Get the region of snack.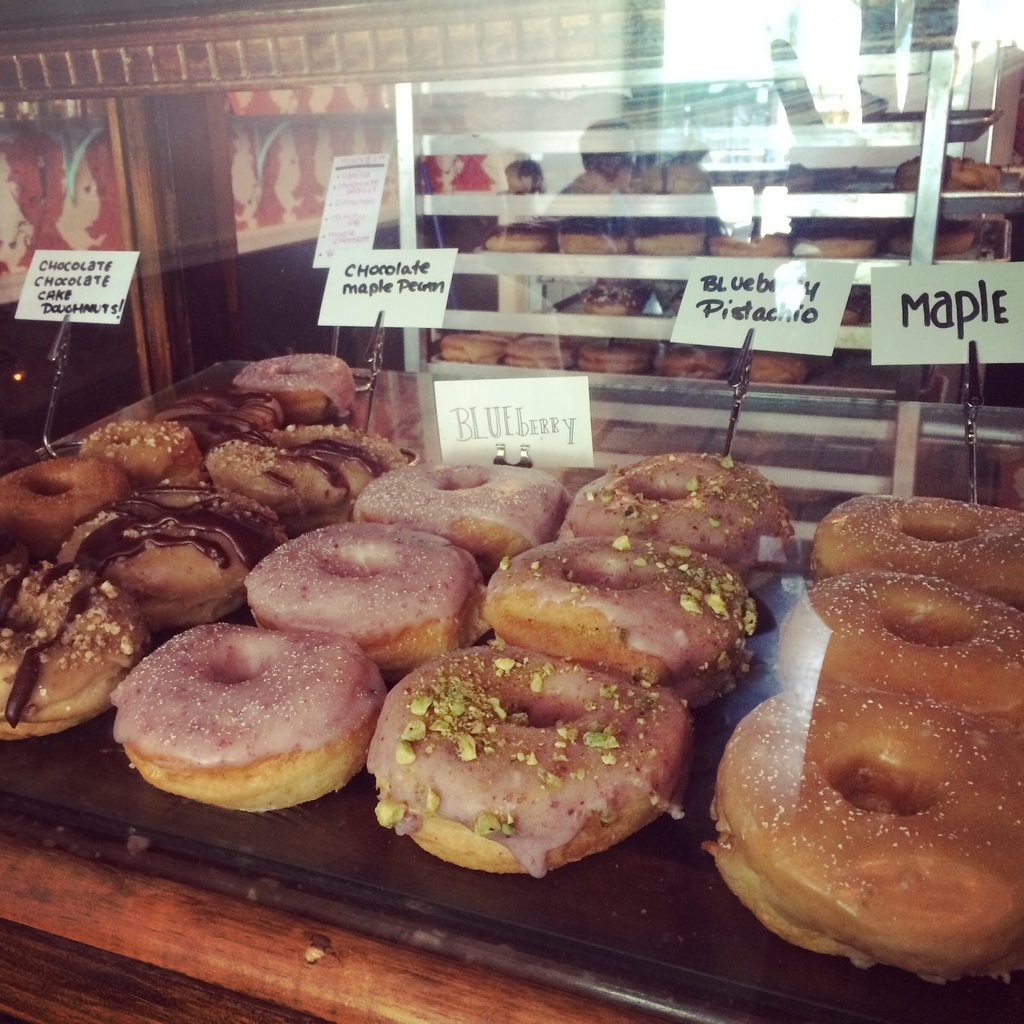
[244,514,502,687].
